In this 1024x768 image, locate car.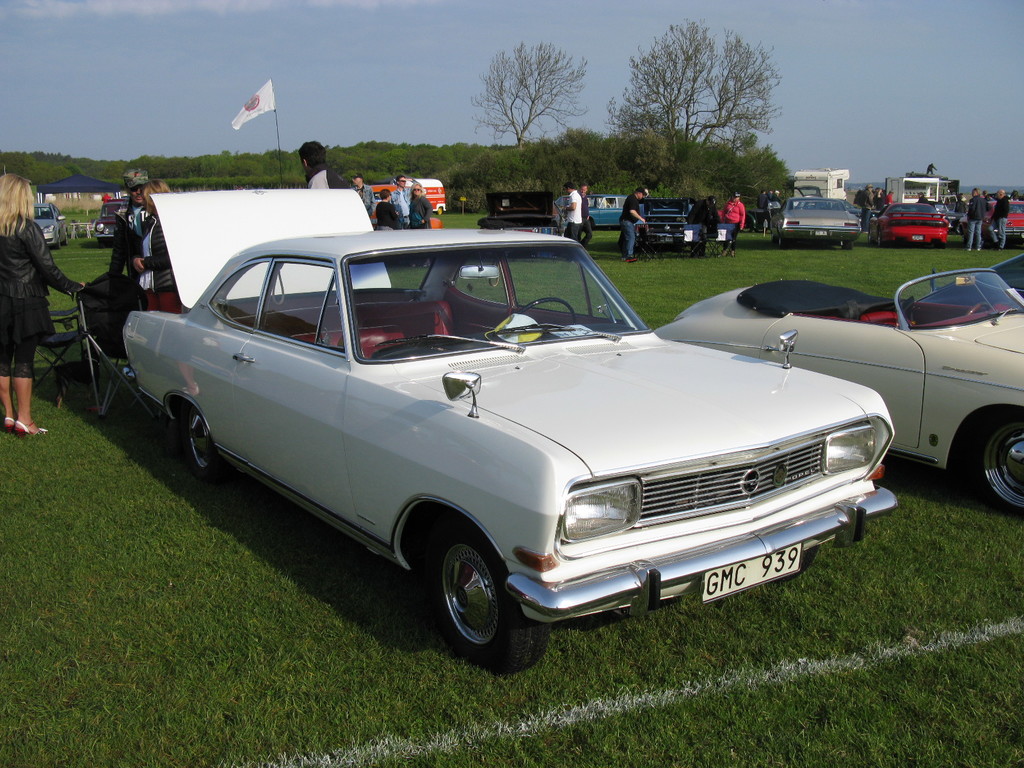
Bounding box: pyautogui.locateOnScreen(573, 187, 622, 230).
